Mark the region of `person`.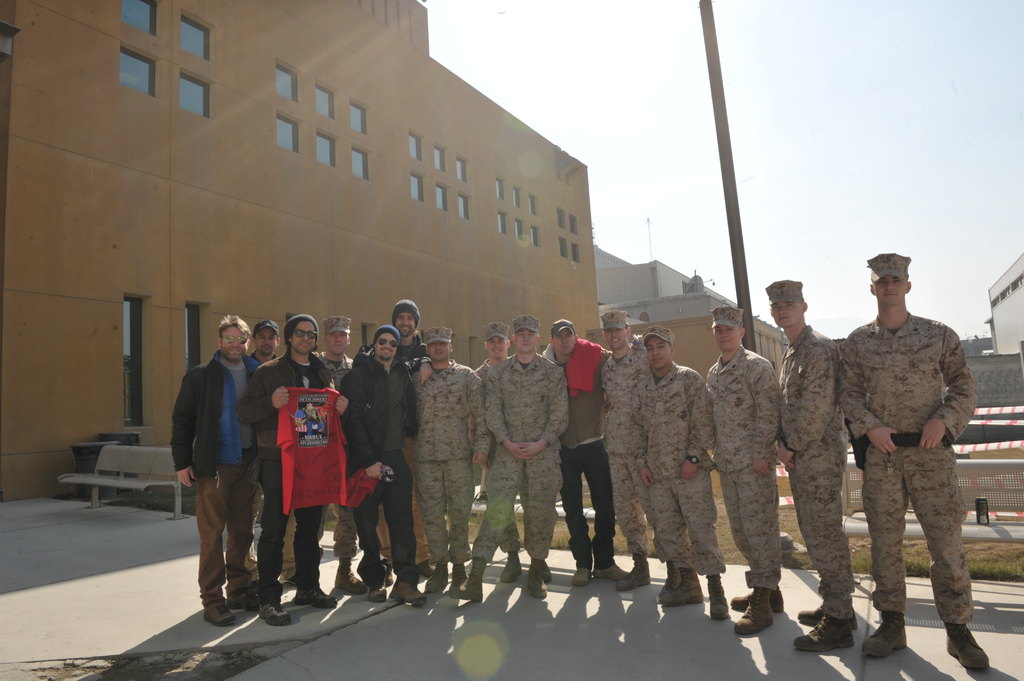
Region: BBox(533, 316, 642, 584).
